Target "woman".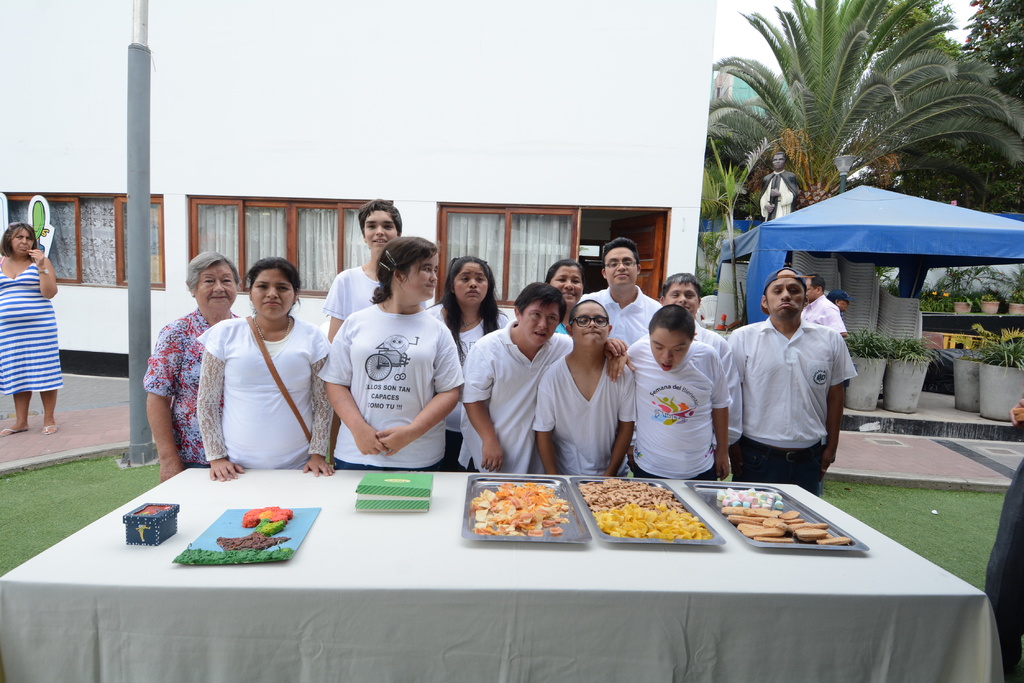
Target region: box=[317, 237, 463, 471].
